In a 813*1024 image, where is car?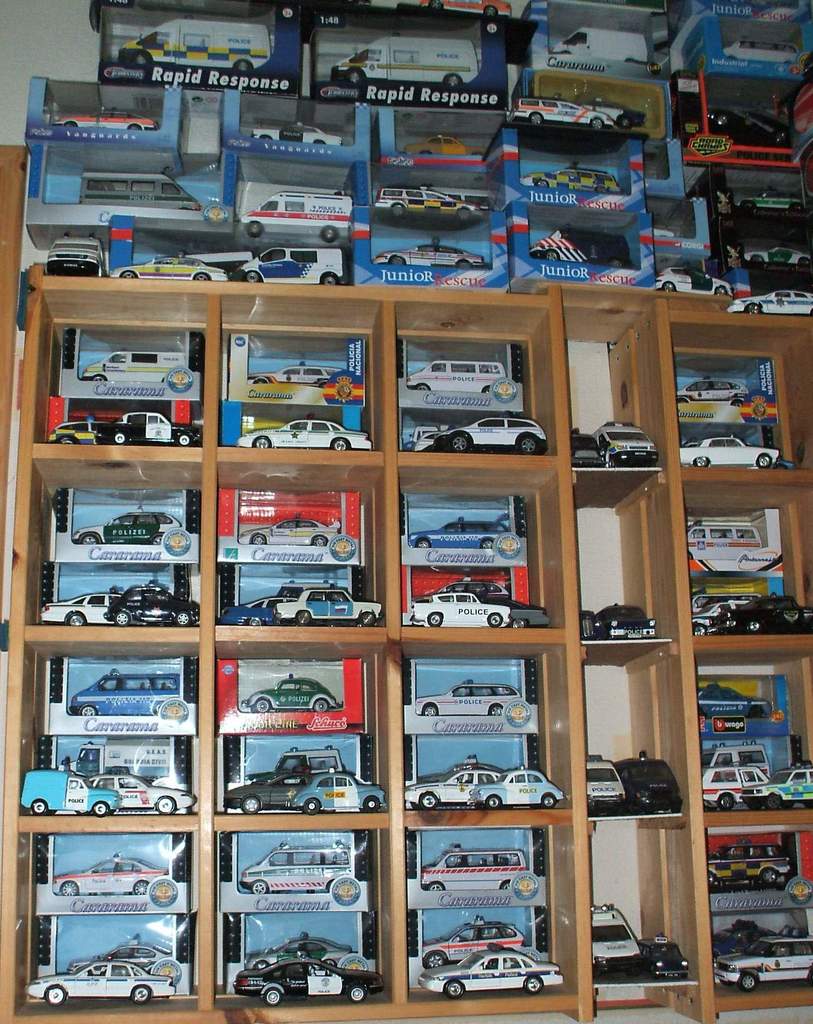
l=419, t=767, r=481, b=801.
